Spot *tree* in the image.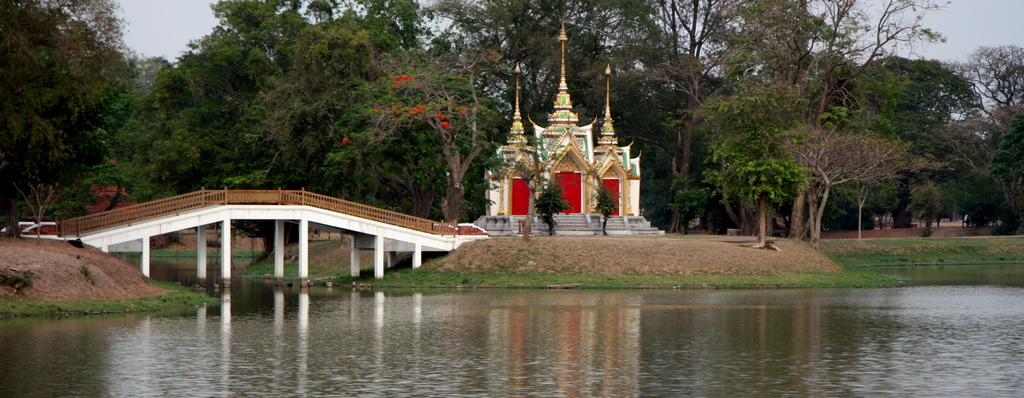
*tree* found at [x1=915, y1=104, x2=1023, y2=221].
